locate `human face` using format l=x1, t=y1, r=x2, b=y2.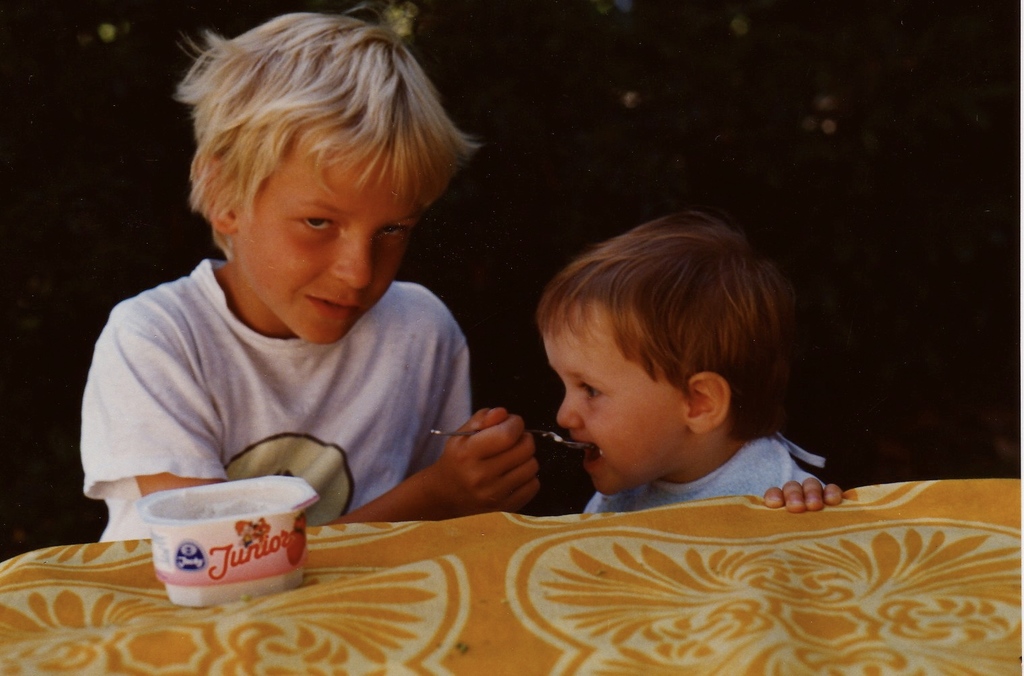
l=236, t=137, r=424, b=346.
